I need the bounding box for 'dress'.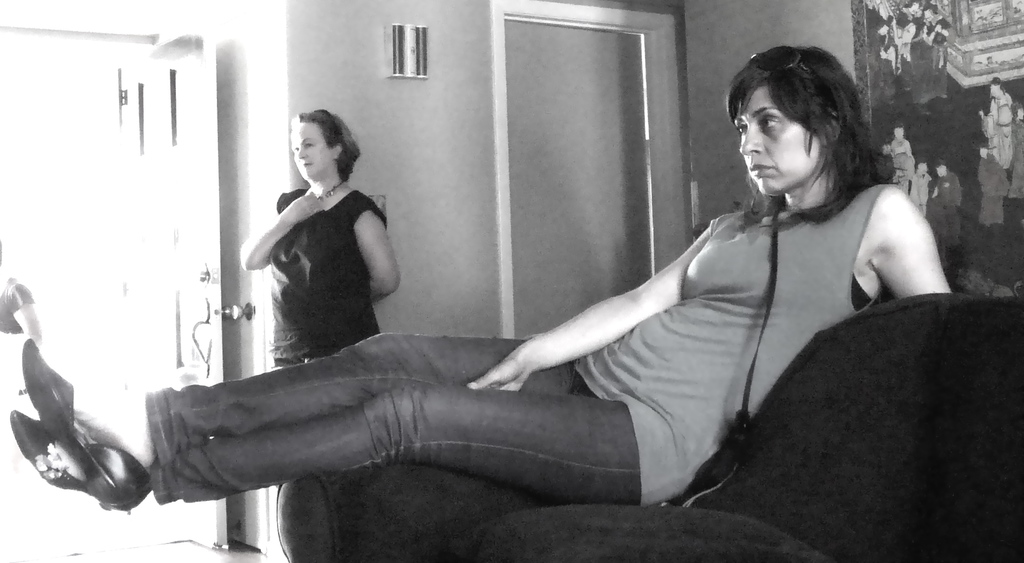
Here it is: 929,173,960,246.
